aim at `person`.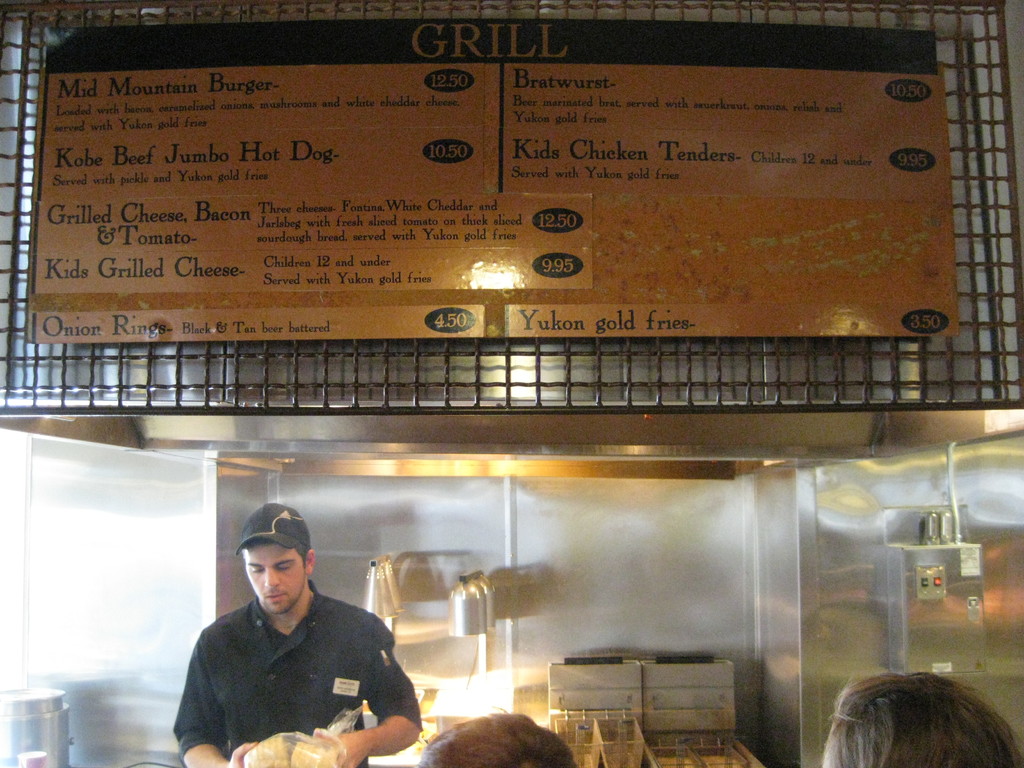
Aimed at bbox=(819, 663, 1018, 767).
